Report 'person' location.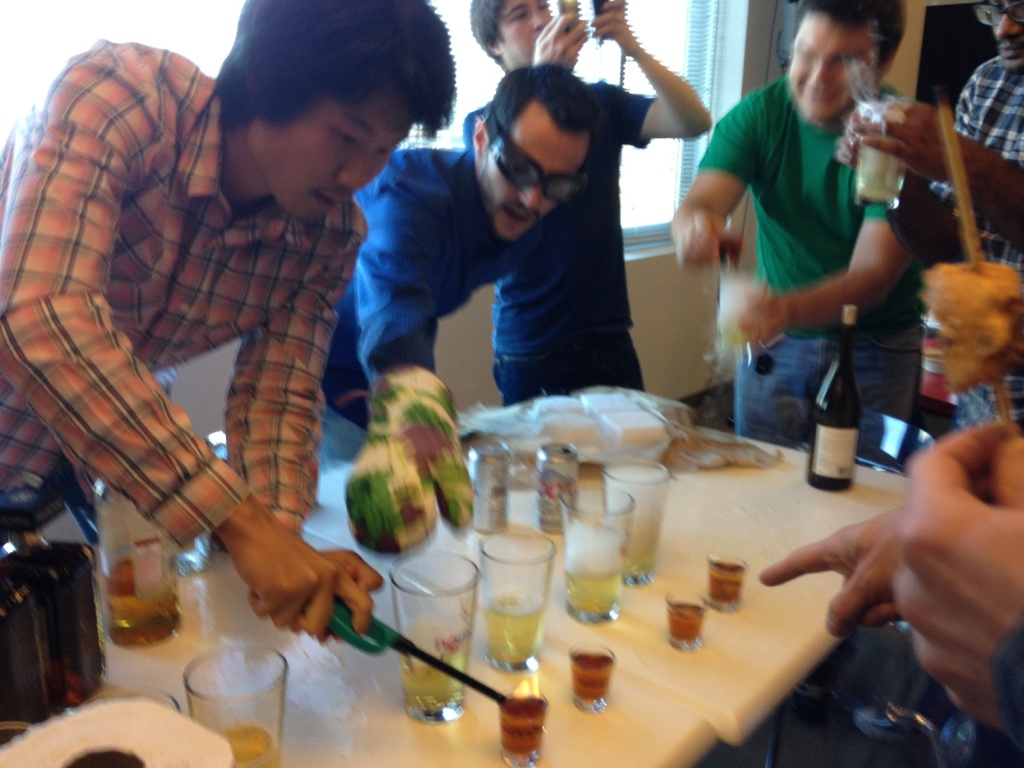
Report: [321,67,589,450].
